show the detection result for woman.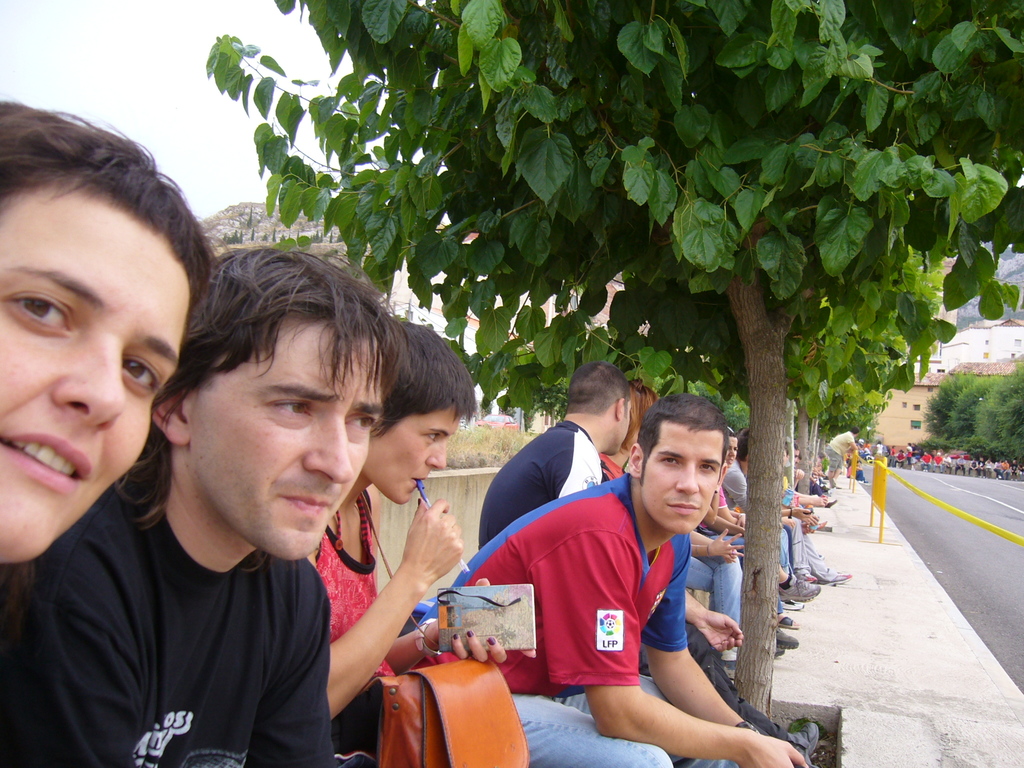
bbox=[0, 93, 216, 580].
